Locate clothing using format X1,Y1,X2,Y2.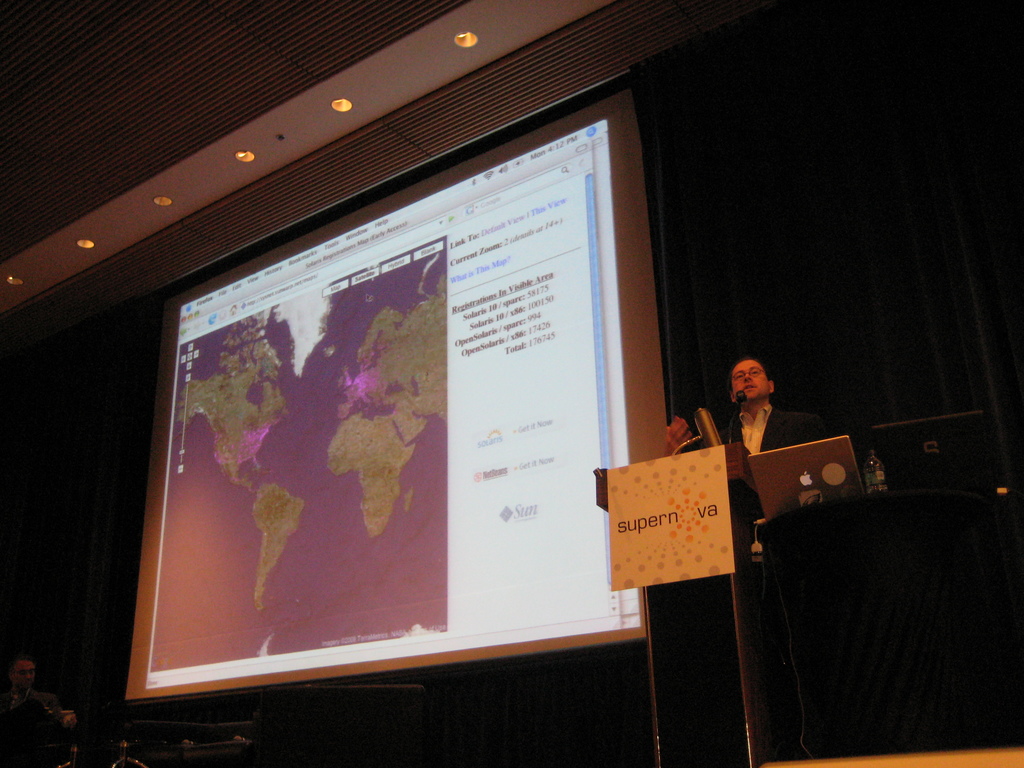
677,402,828,520.
